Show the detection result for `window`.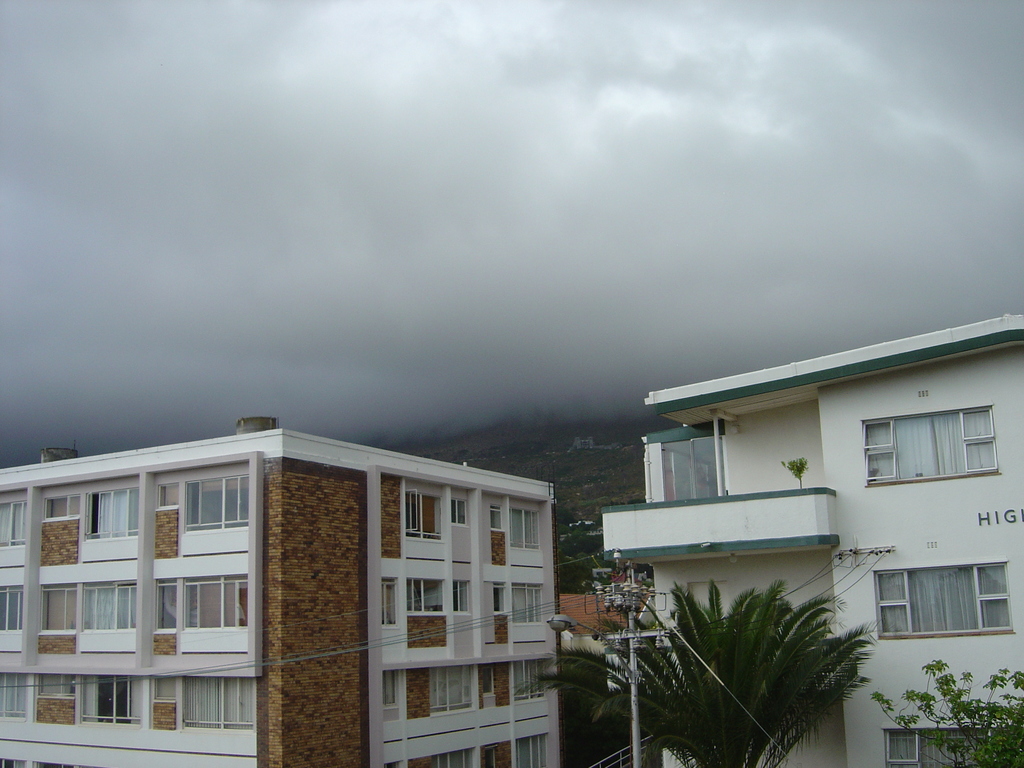
bbox=[44, 491, 78, 522].
